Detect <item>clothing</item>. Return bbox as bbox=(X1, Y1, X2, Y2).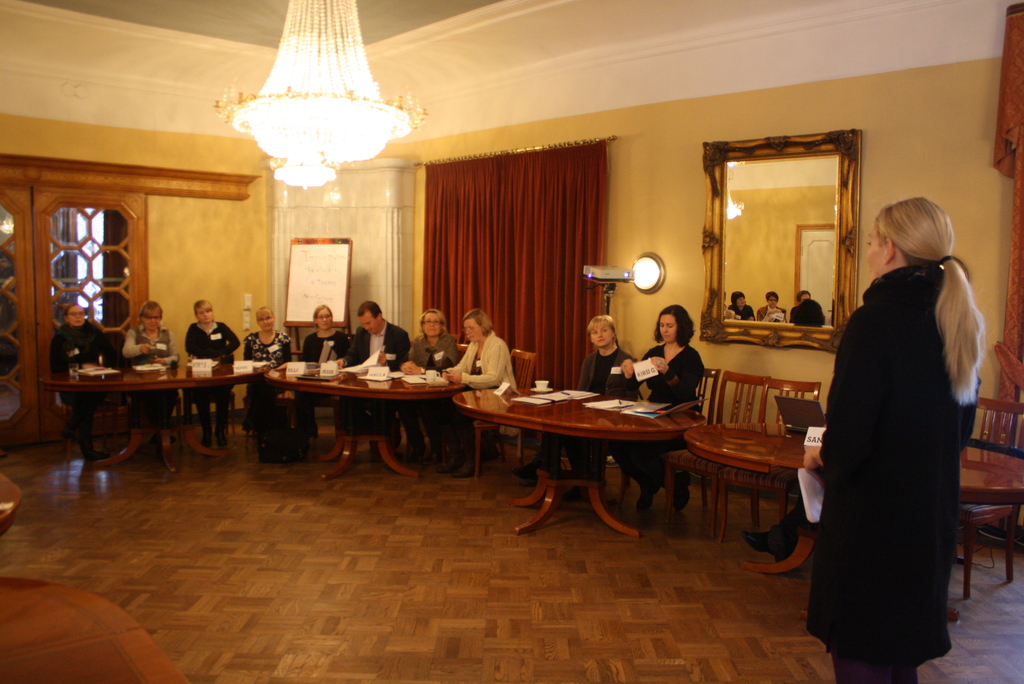
bbox=(342, 321, 418, 439).
